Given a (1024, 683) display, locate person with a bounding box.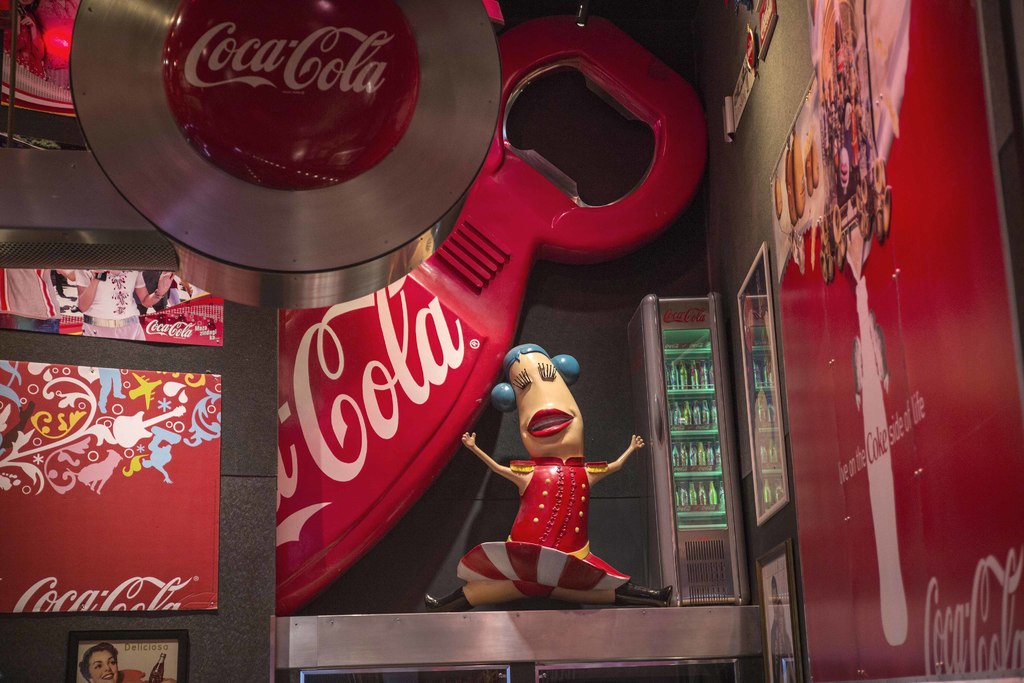
Located: [436, 336, 678, 611].
